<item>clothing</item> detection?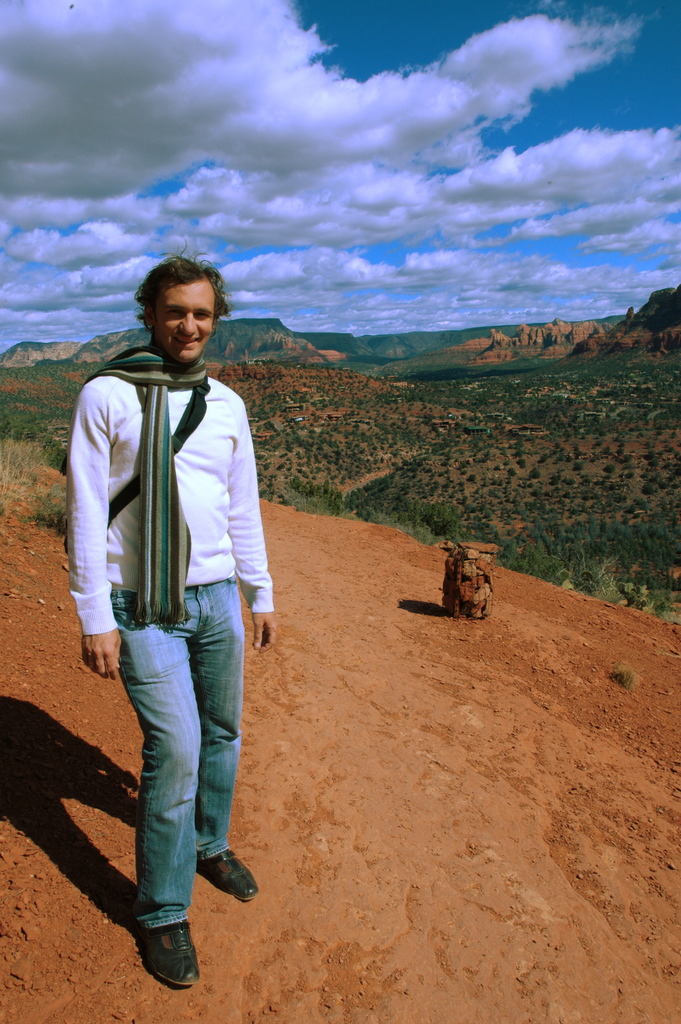
(67,344,274,931)
